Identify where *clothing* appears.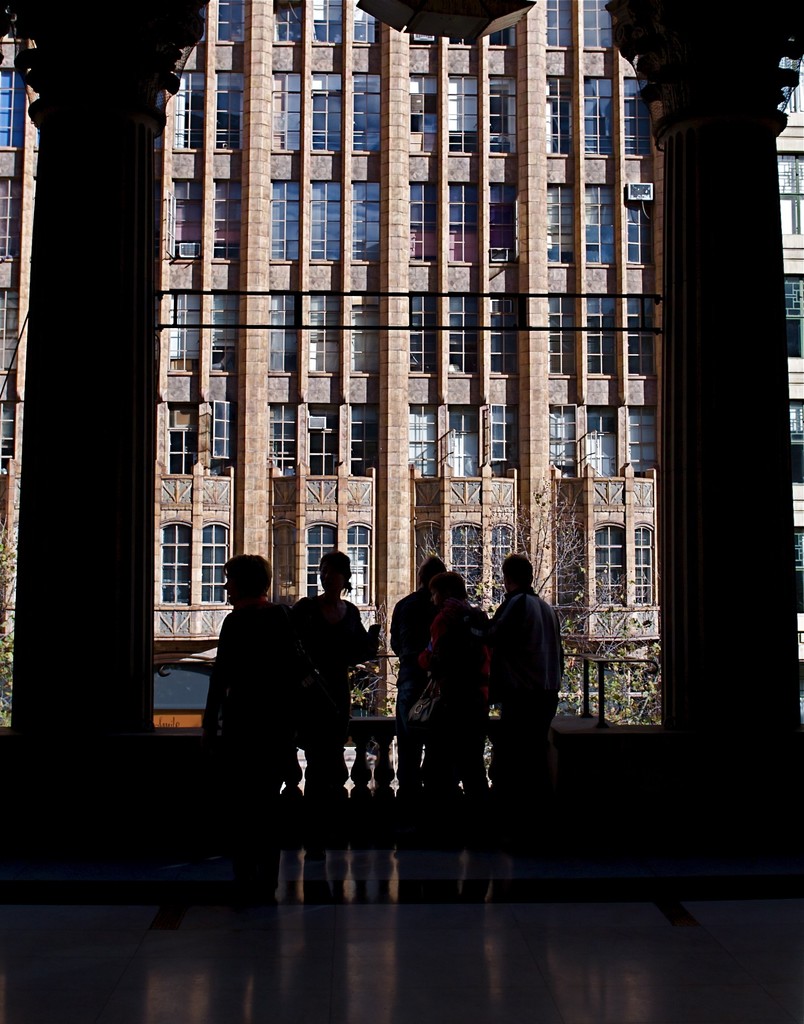
Appears at (205,588,307,853).
